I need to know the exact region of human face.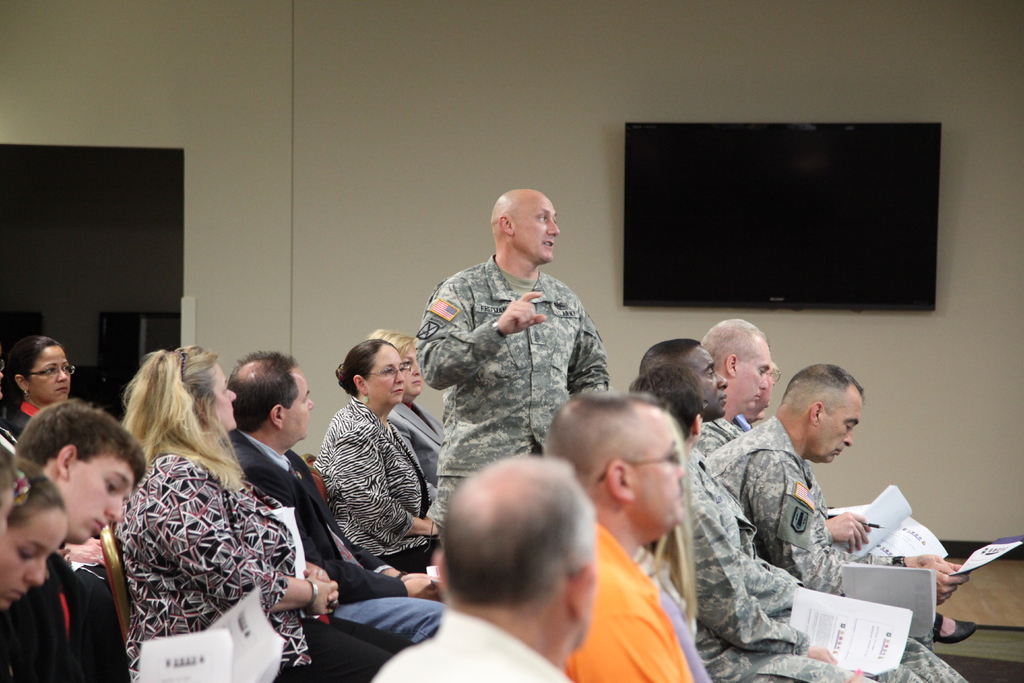
Region: rect(366, 347, 407, 406).
